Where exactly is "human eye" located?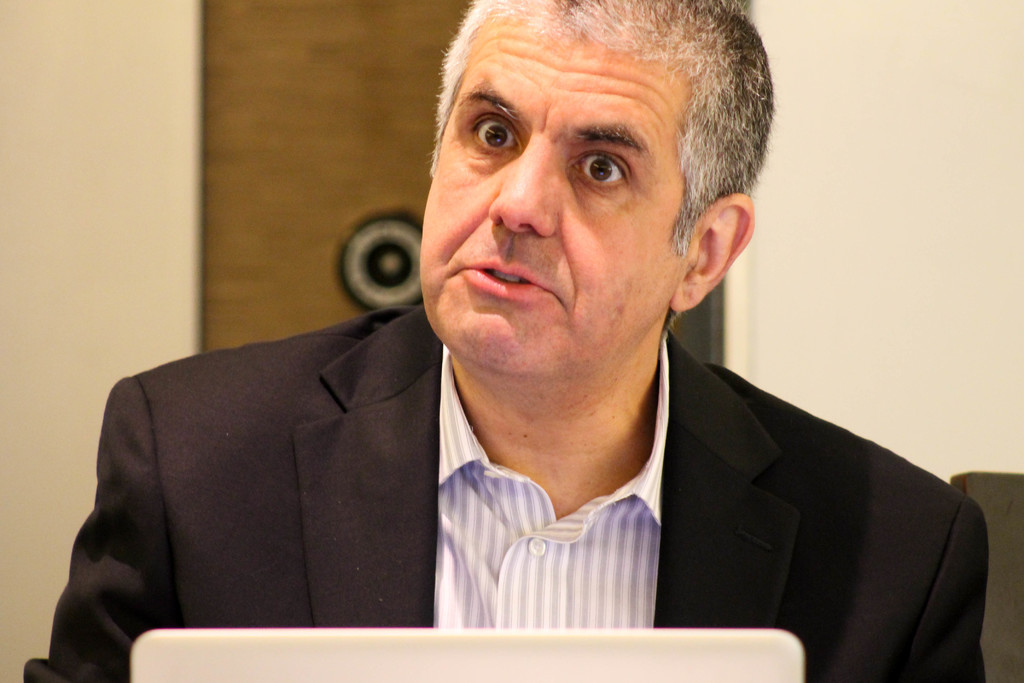
Its bounding box is [left=463, top=108, right=525, bottom=164].
